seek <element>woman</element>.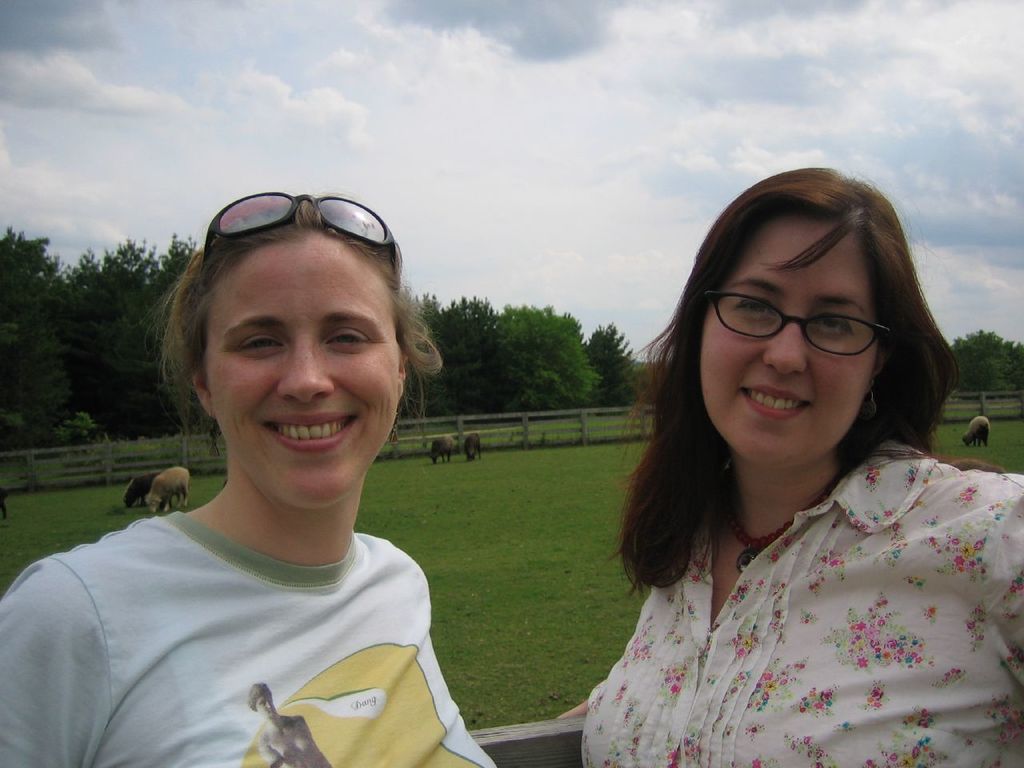
<region>0, 194, 505, 767</region>.
